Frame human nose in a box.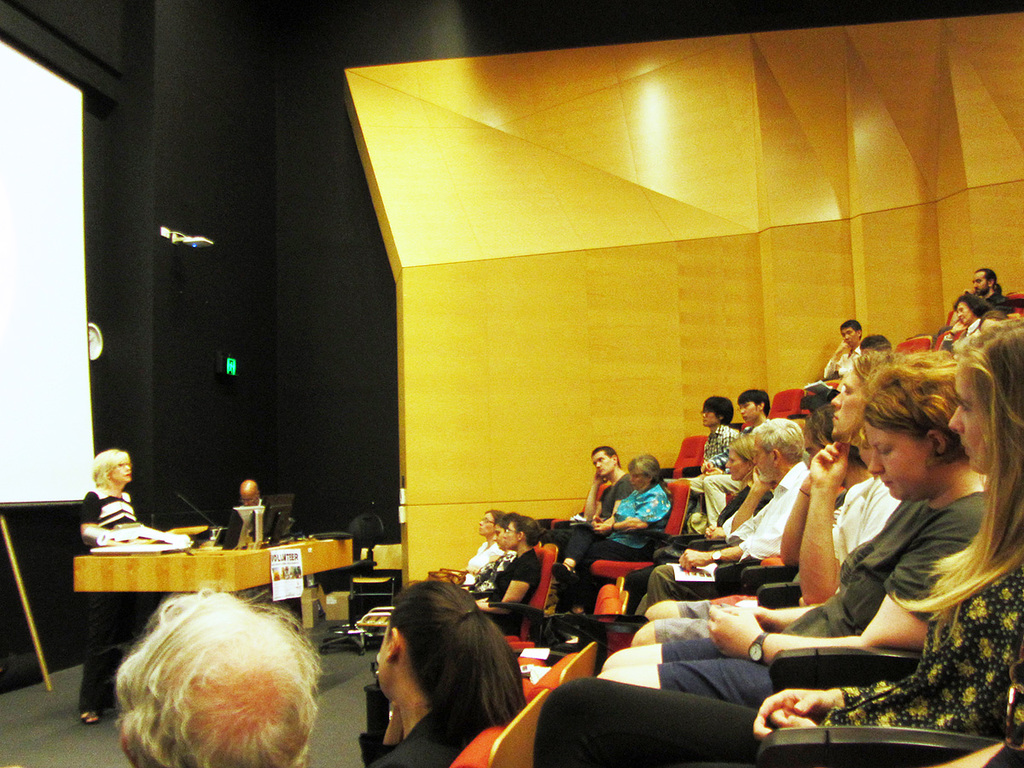
left=498, top=534, right=506, bottom=538.
